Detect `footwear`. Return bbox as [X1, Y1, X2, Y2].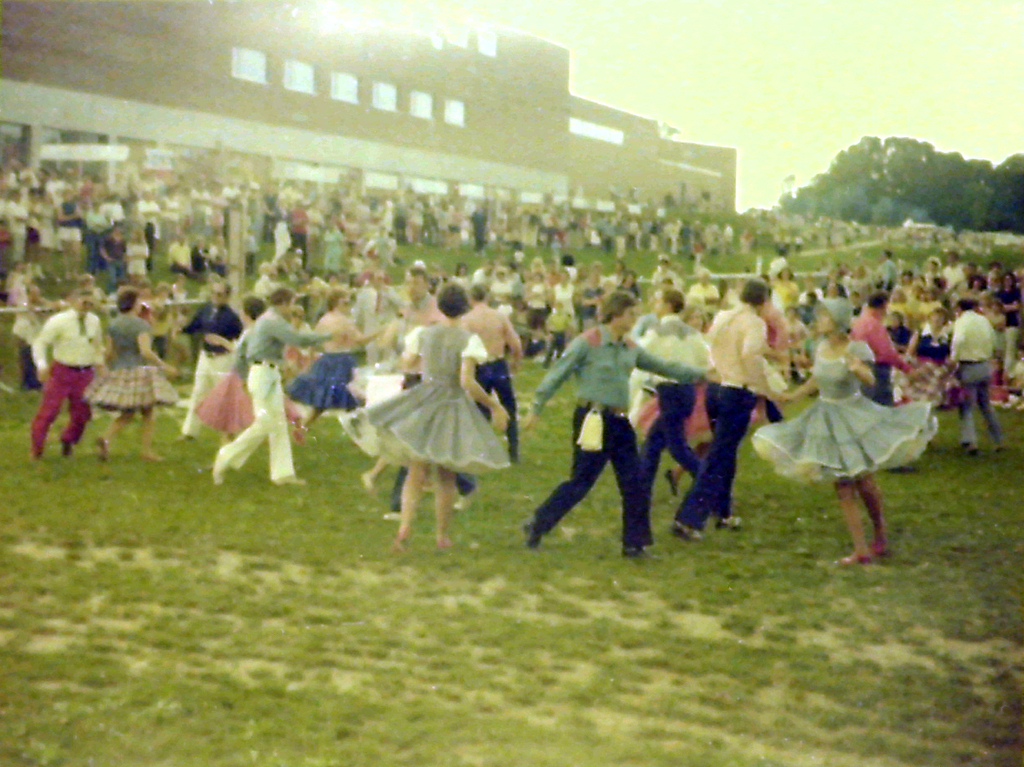
[436, 538, 446, 553].
